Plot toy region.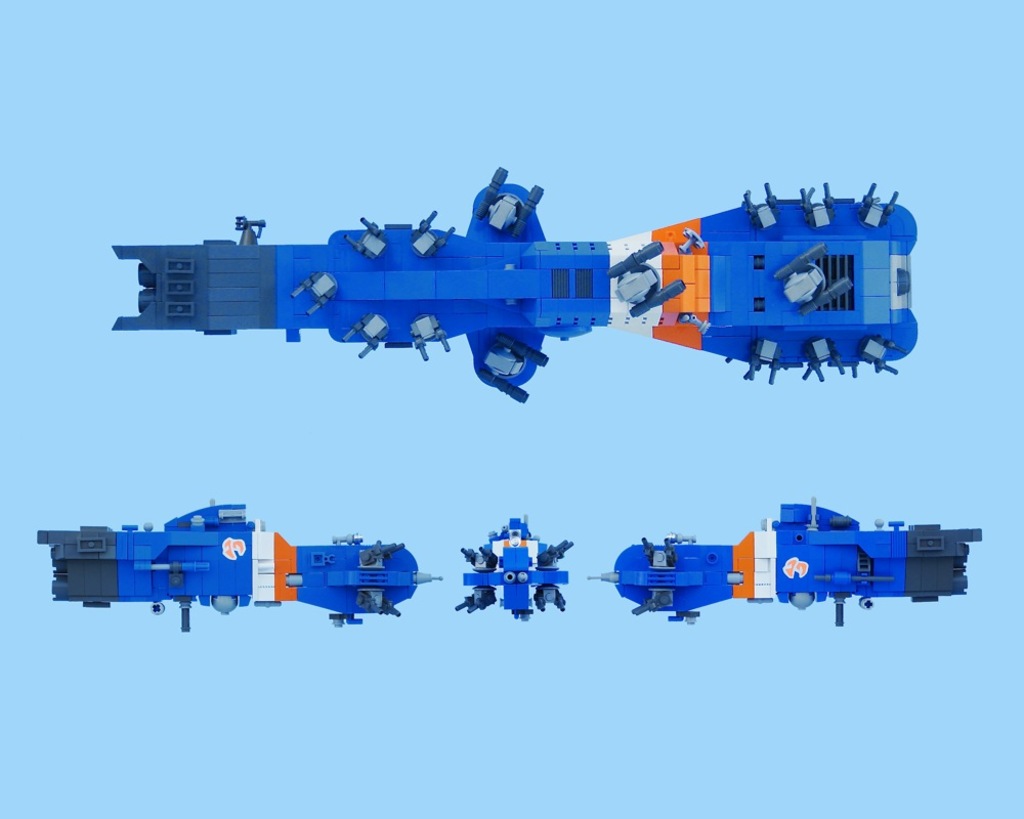
Plotted at x1=453, y1=511, x2=574, y2=622.
